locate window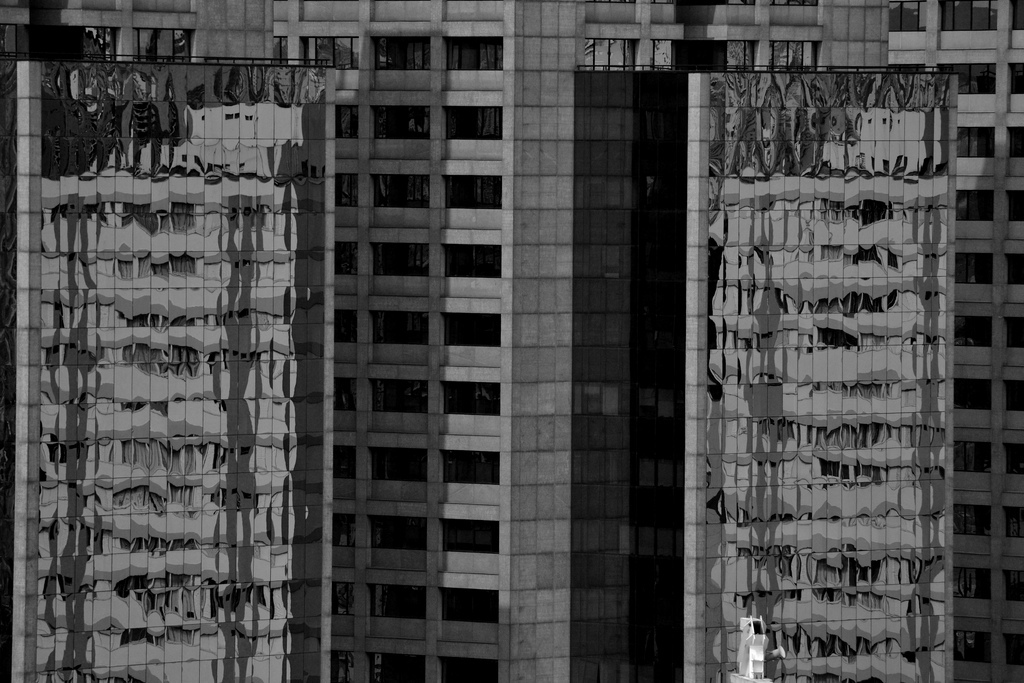
439, 110, 506, 146
